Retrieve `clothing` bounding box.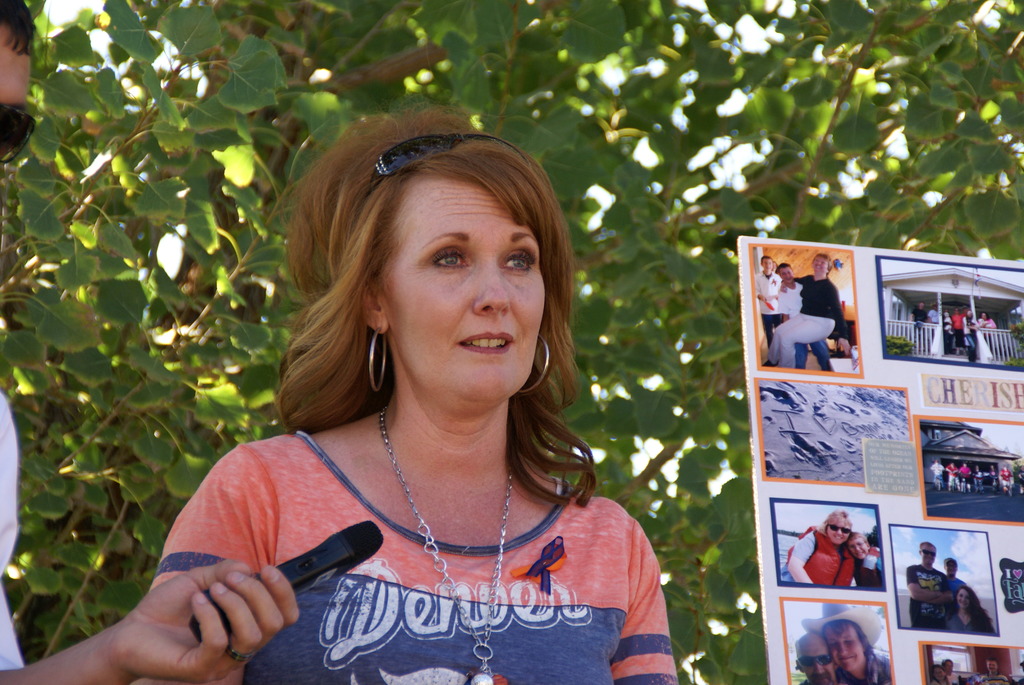
Bounding box: (x1=945, y1=572, x2=964, y2=608).
